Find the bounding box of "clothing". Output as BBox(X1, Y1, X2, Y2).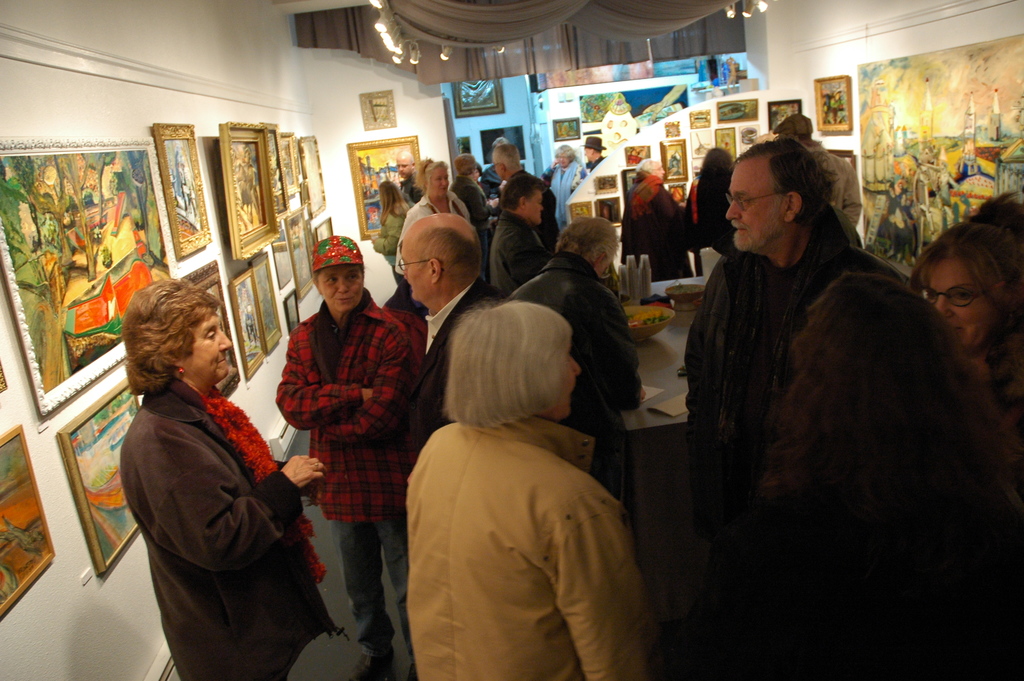
BBox(547, 159, 586, 230).
